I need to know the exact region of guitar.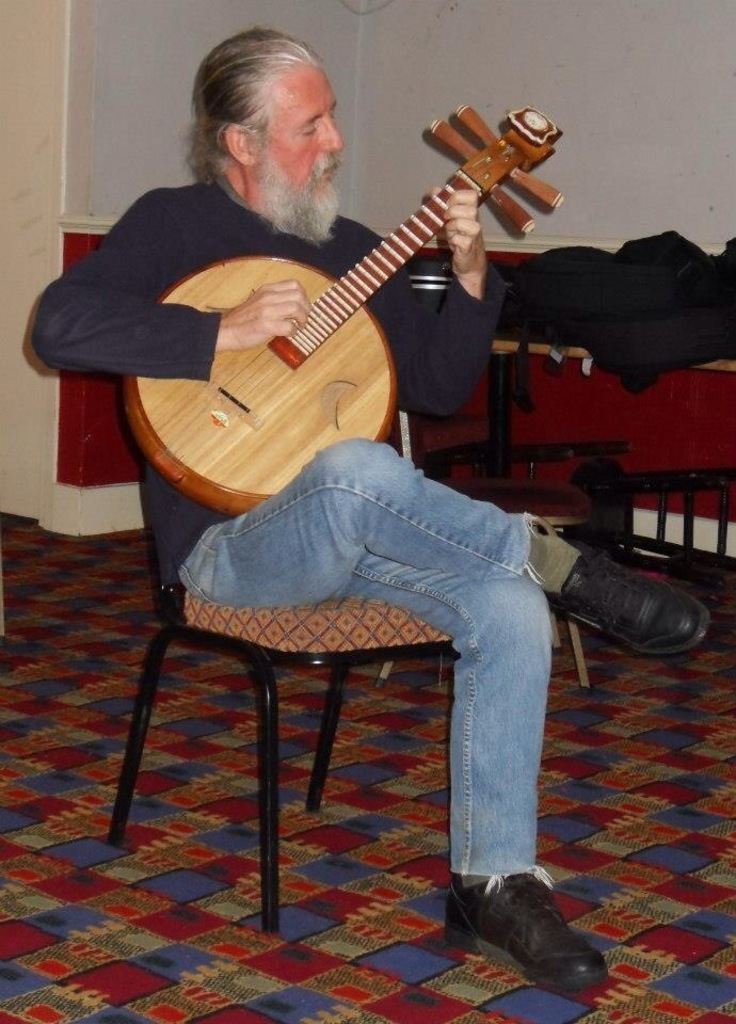
Region: region(122, 101, 566, 519).
